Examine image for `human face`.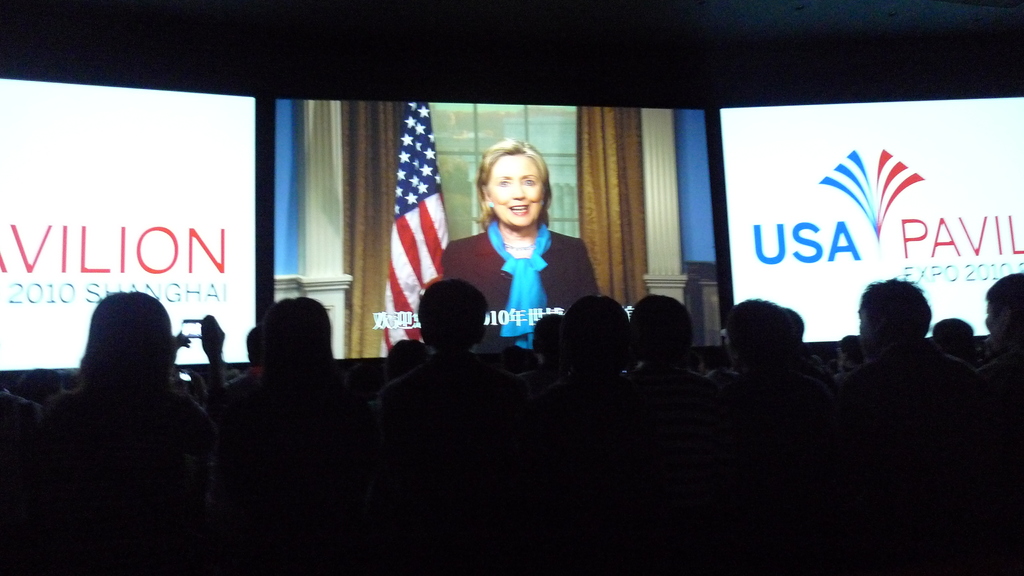
Examination result: pyautogui.locateOnScreen(486, 157, 544, 226).
